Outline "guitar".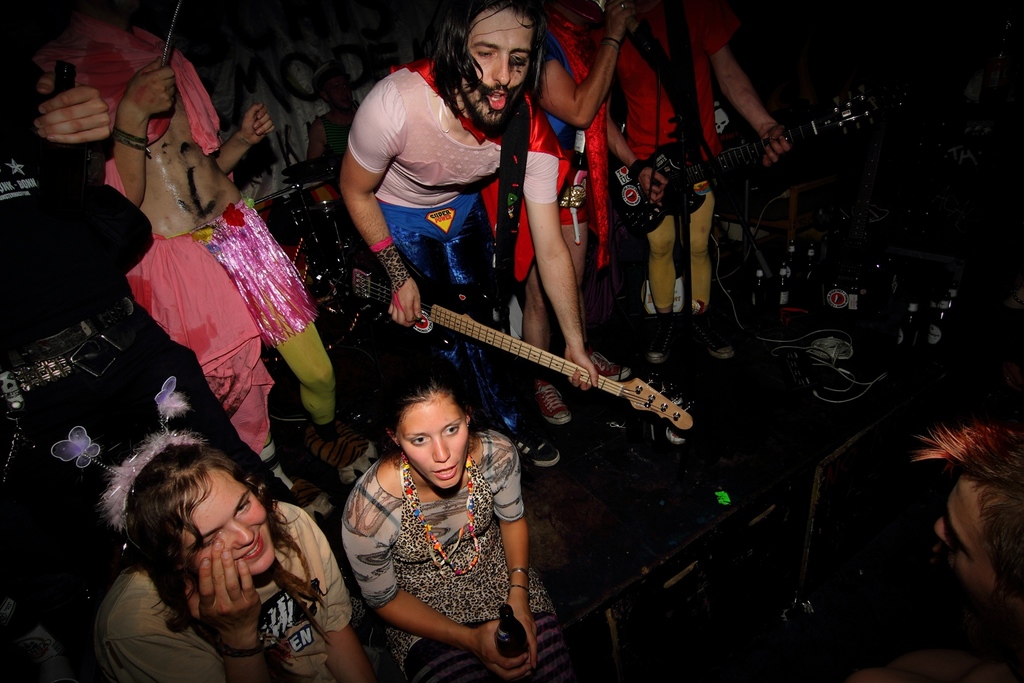
Outline: bbox(262, 188, 692, 431).
